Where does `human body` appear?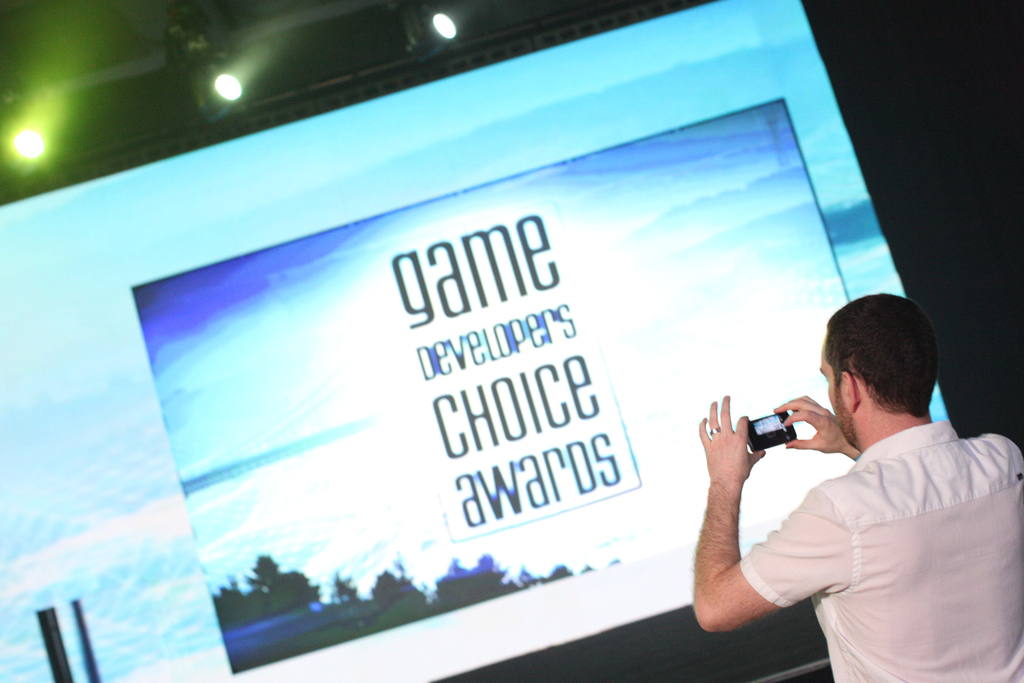
Appears at 715:342:1012:668.
